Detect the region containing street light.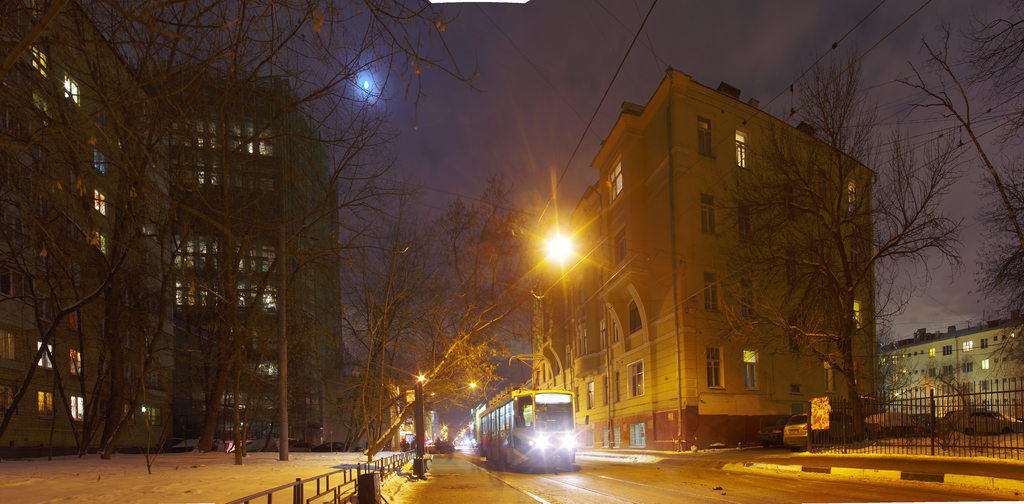
left=539, top=231, right=573, bottom=266.
